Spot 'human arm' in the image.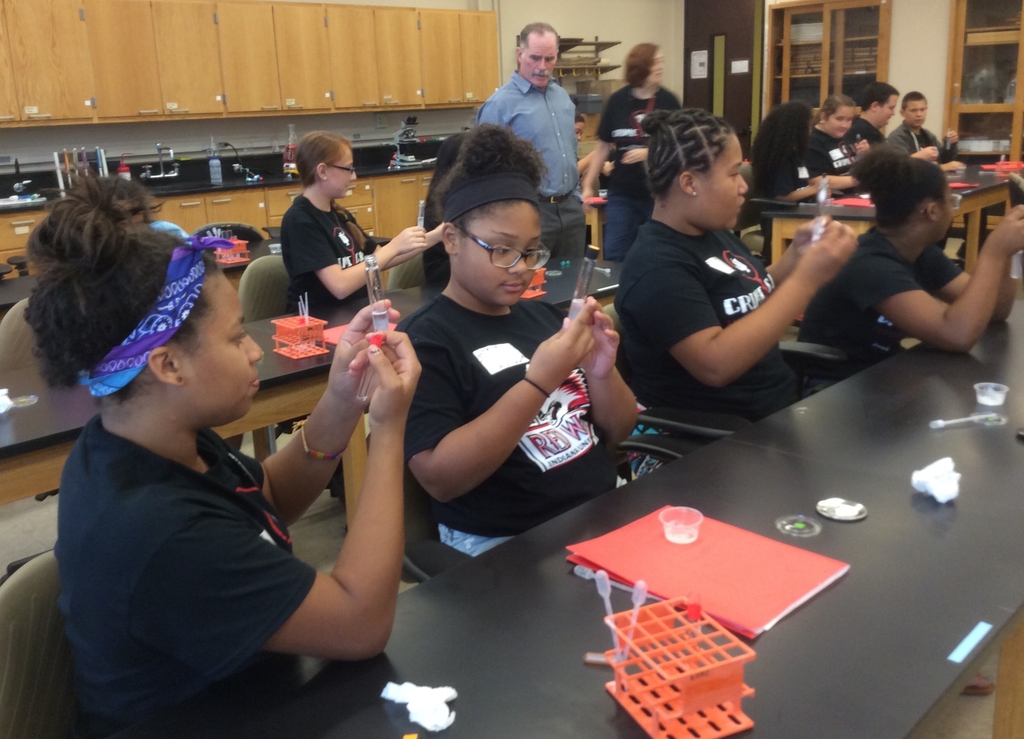
'human arm' found at bbox=[487, 87, 515, 131].
